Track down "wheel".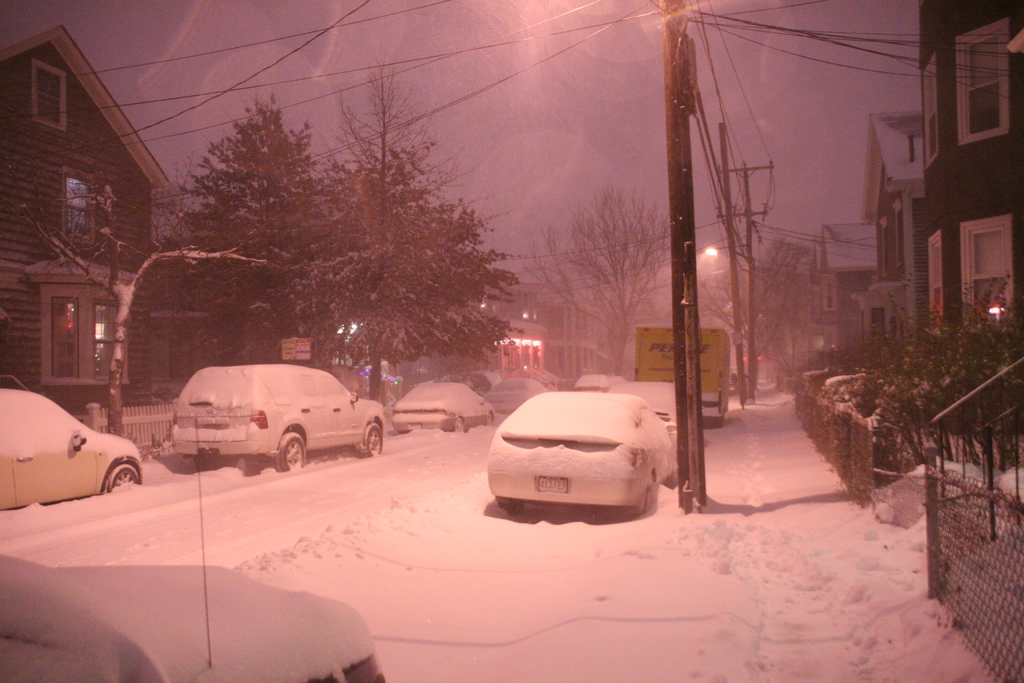
Tracked to 456,413,467,432.
